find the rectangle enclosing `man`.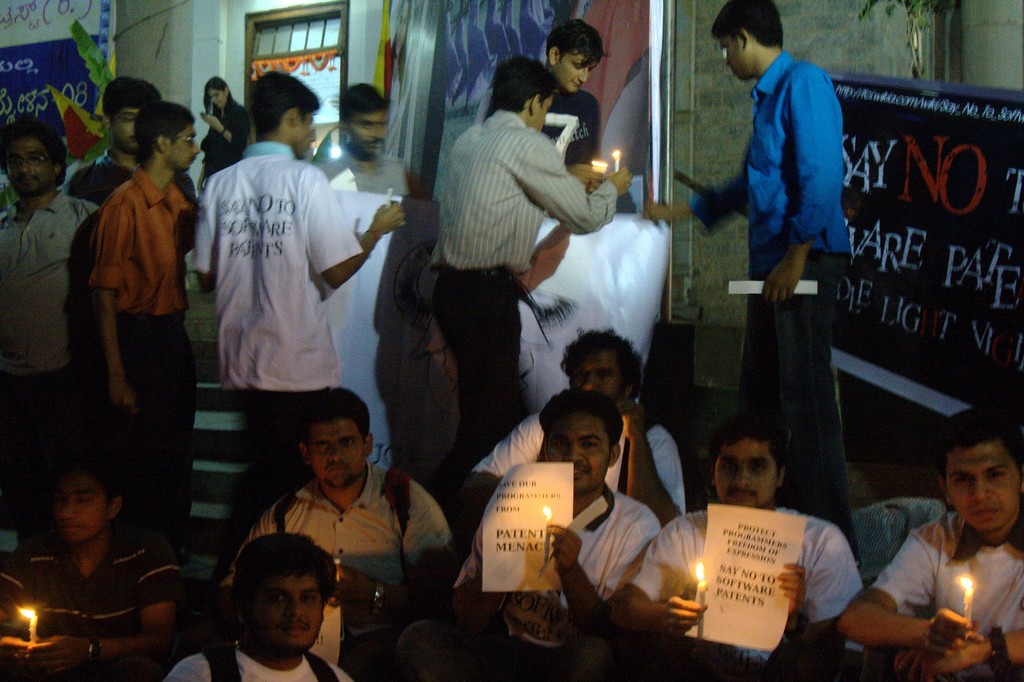
bbox=[645, 0, 855, 576].
